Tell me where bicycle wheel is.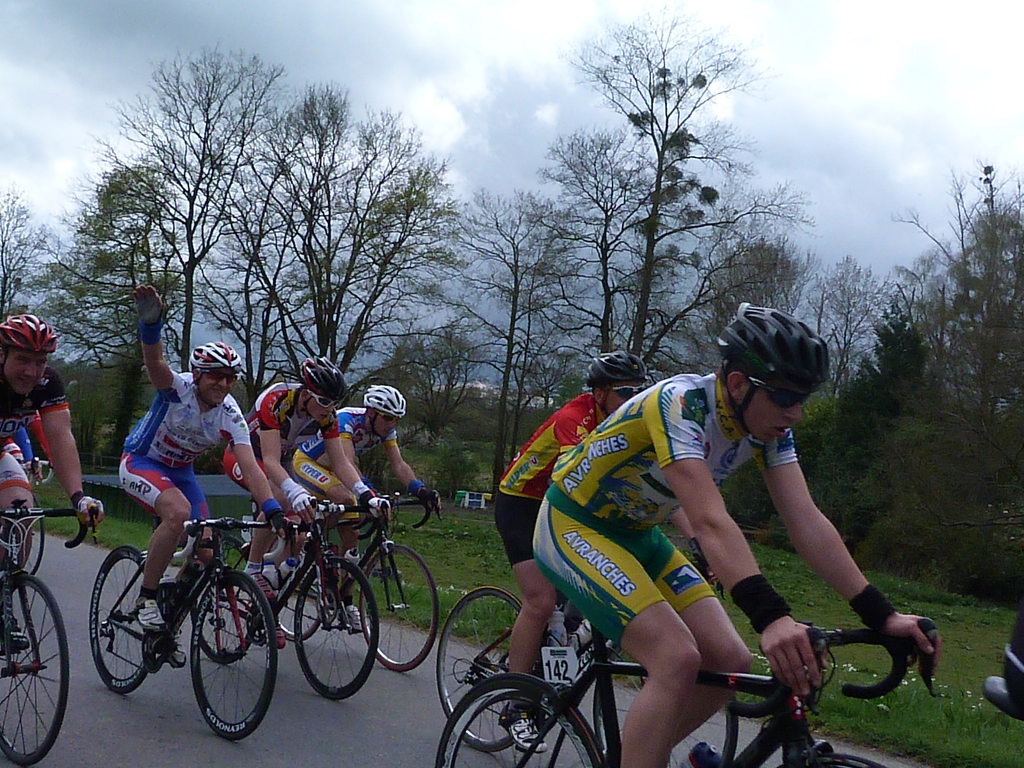
bicycle wheel is at pyautogui.locateOnScreen(88, 544, 163, 698).
